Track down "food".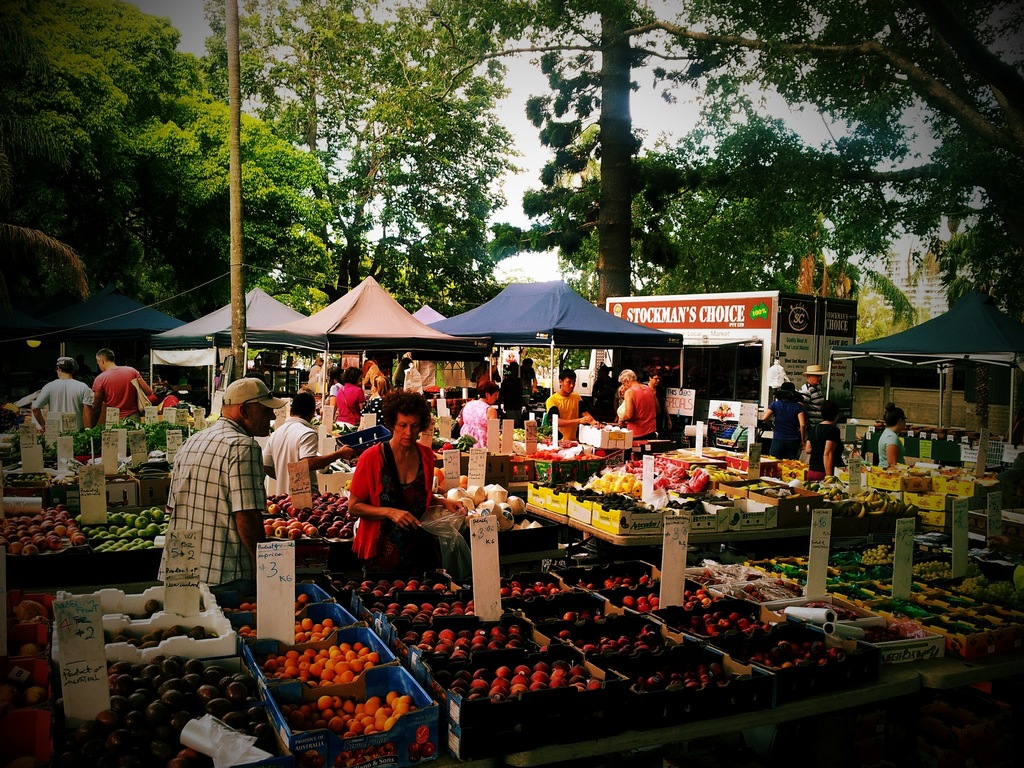
Tracked to [103,626,218,650].
